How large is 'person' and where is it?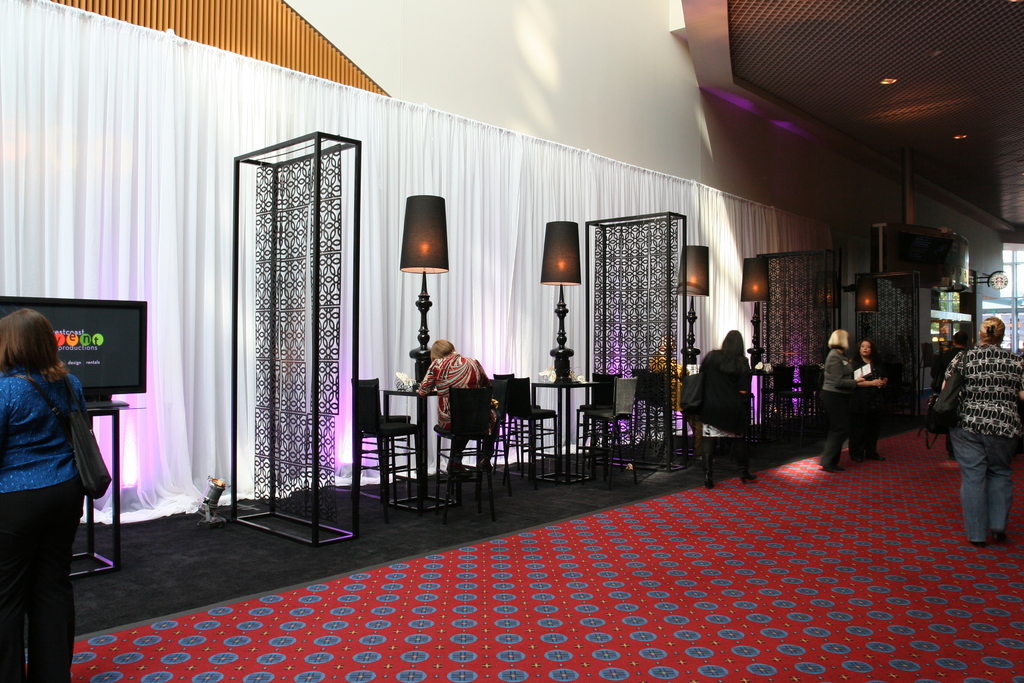
Bounding box: x1=821, y1=327, x2=883, y2=474.
